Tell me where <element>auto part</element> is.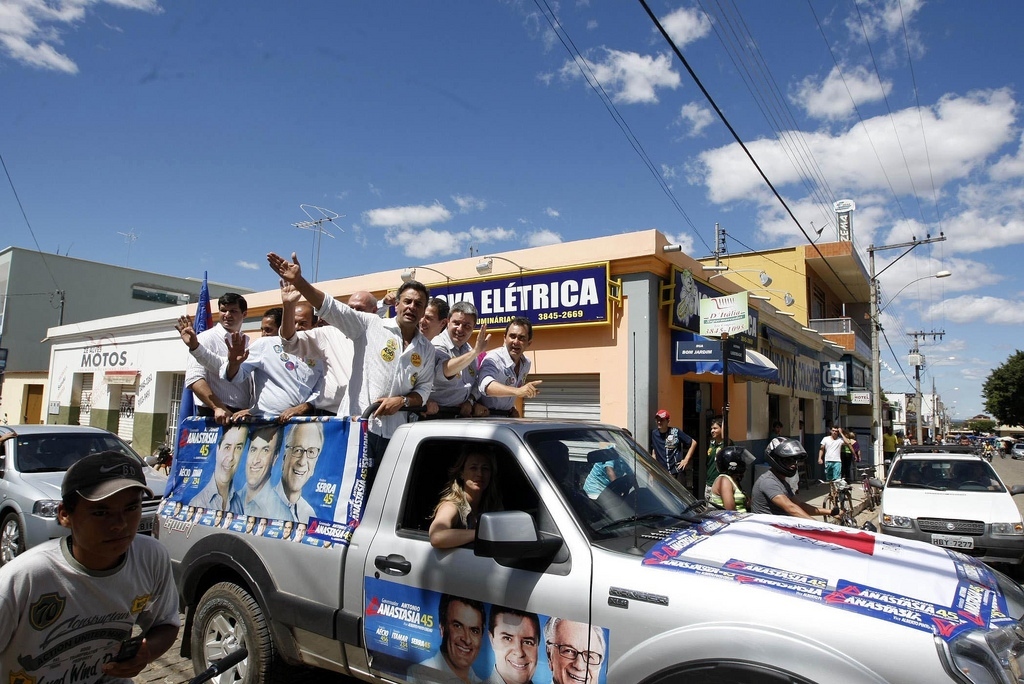
<element>auto part</element> is at box=[878, 455, 1006, 496].
